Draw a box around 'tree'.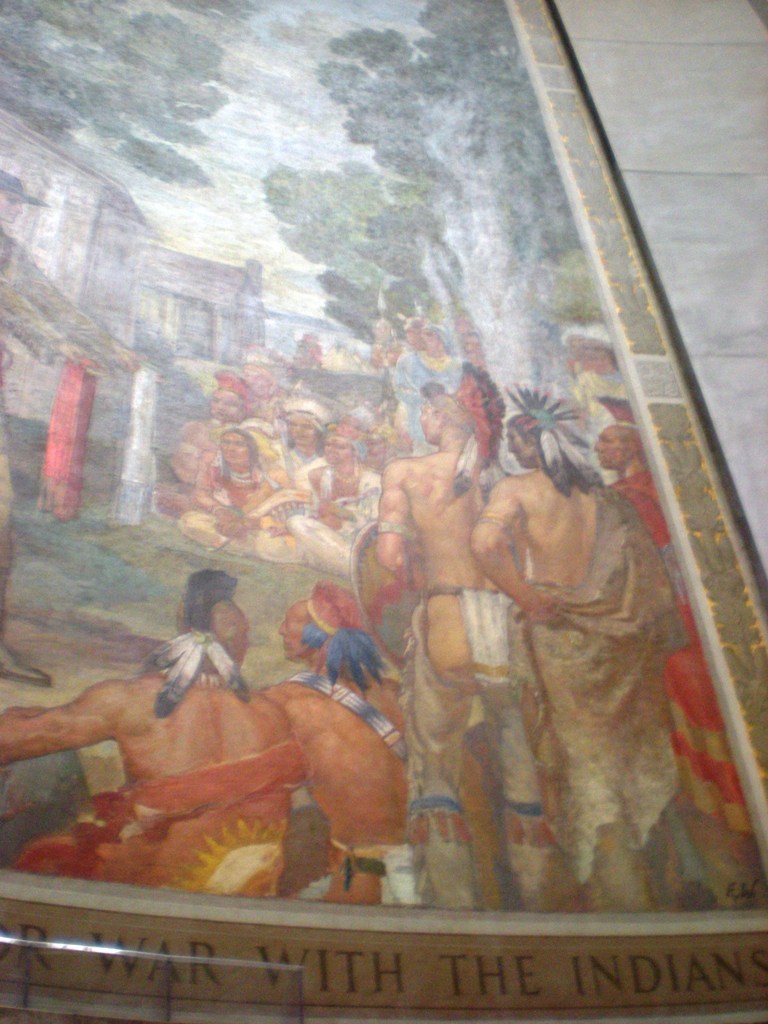
0 1 267 177.
